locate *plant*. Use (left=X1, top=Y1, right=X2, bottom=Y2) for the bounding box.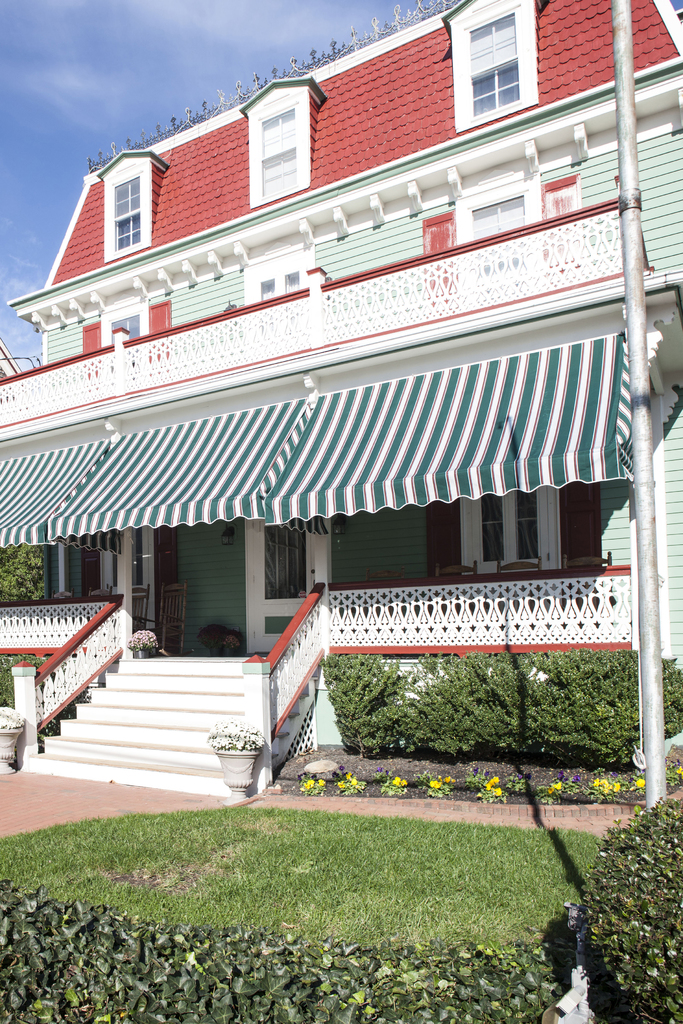
(left=334, top=767, right=365, bottom=797).
